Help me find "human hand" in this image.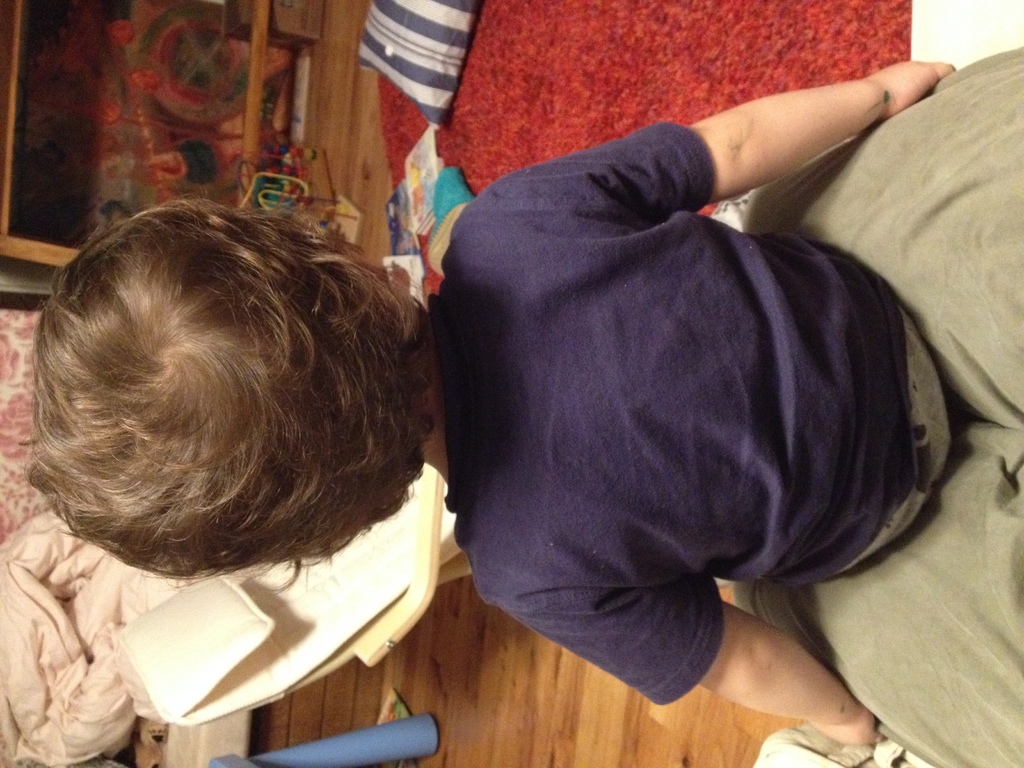
Found it: x1=810 y1=708 x2=888 y2=745.
